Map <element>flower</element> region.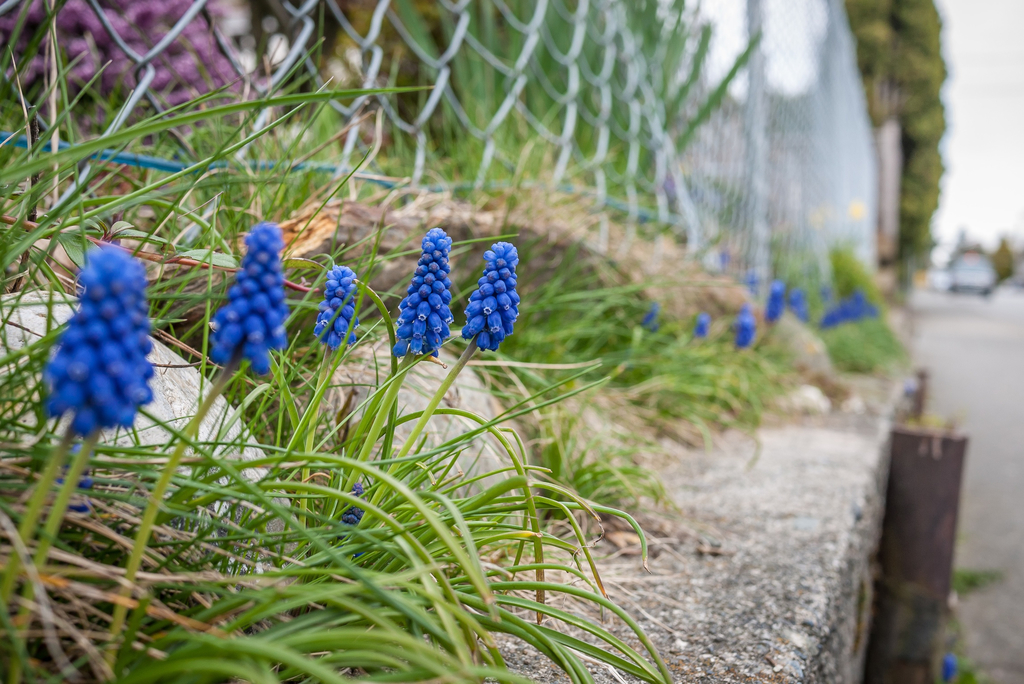
Mapped to 41/244/175/441.
